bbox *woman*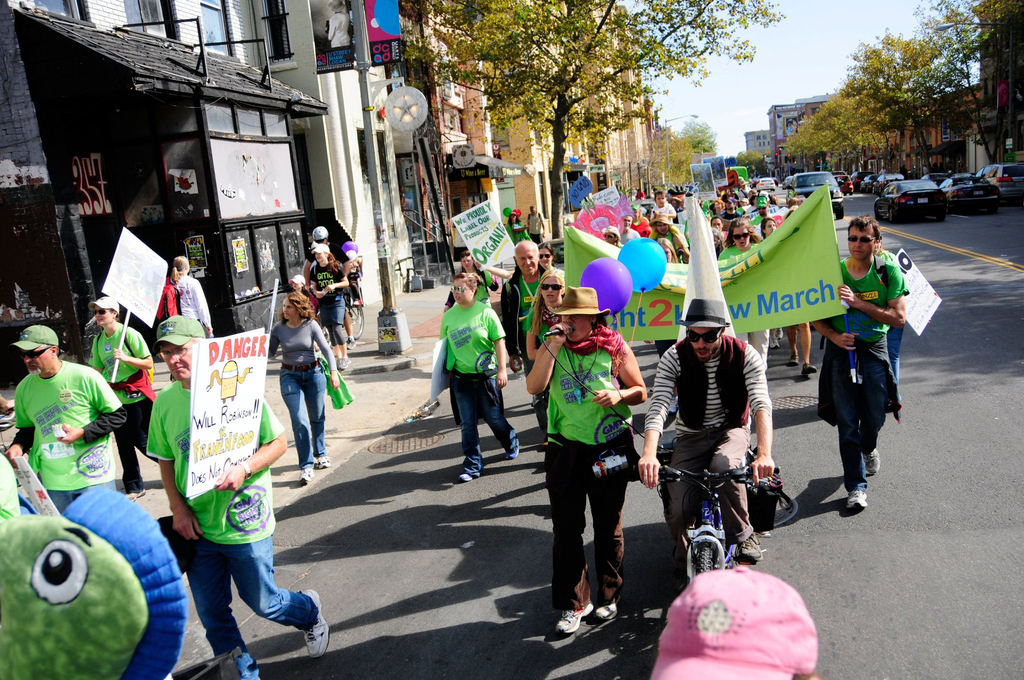
[left=522, top=266, right=572, bottom=363]
